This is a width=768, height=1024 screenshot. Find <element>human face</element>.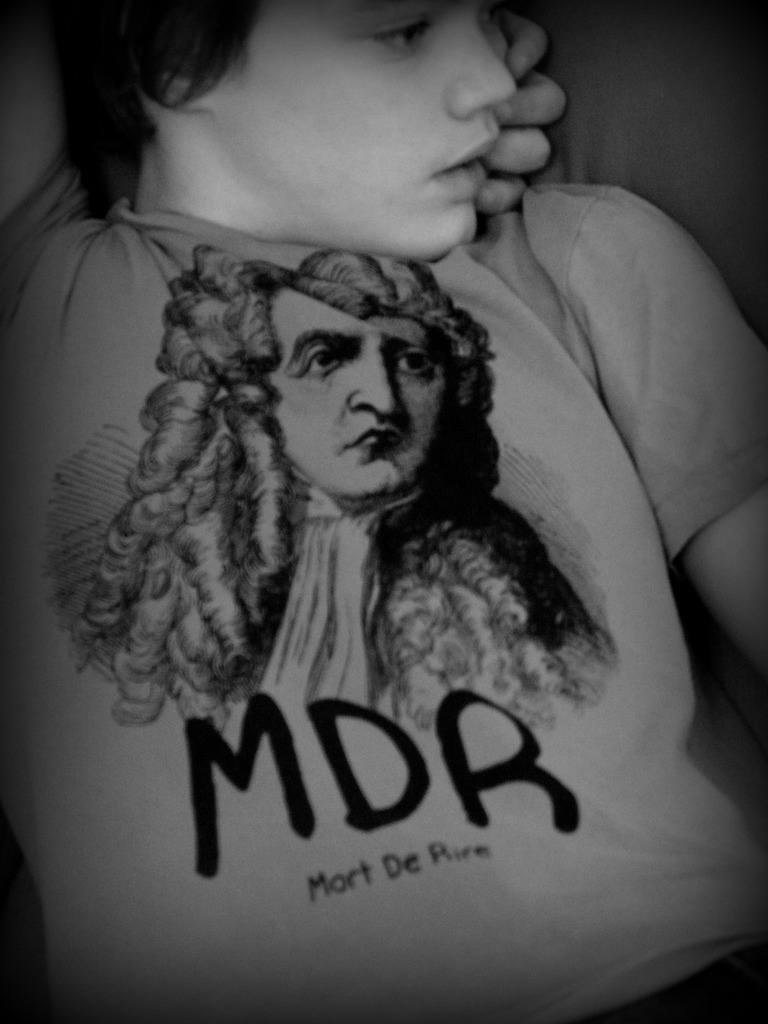
Bounding box: region(210, 0, 511, 265).
